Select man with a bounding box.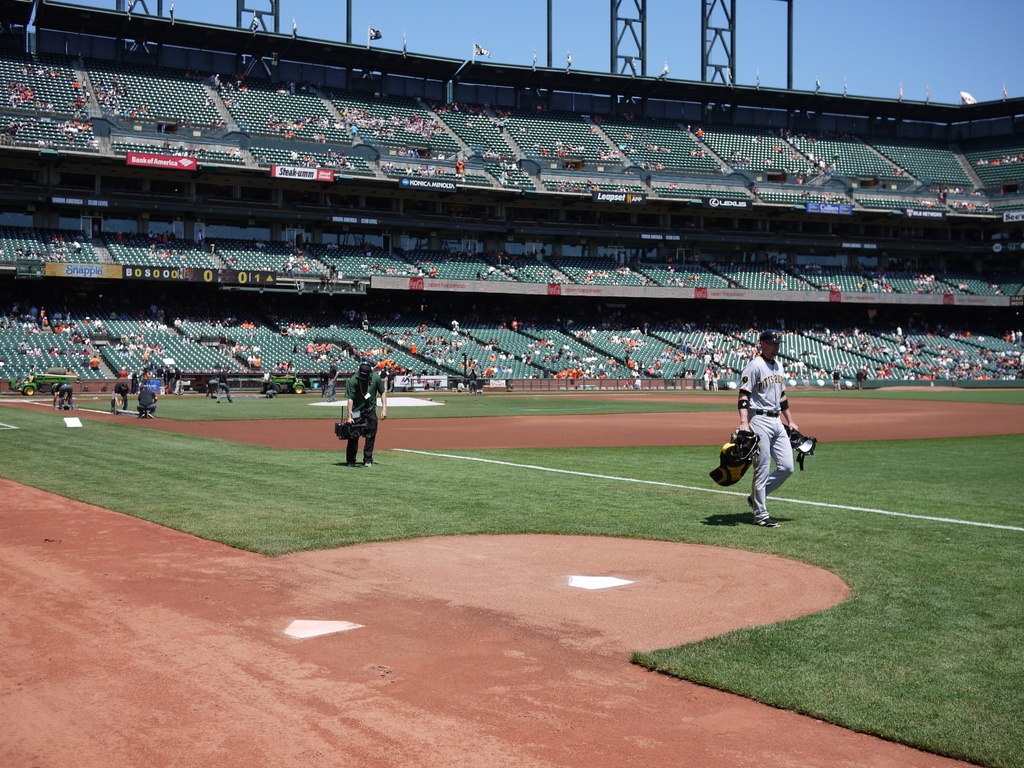
box=[205, 376, 216, 401].
